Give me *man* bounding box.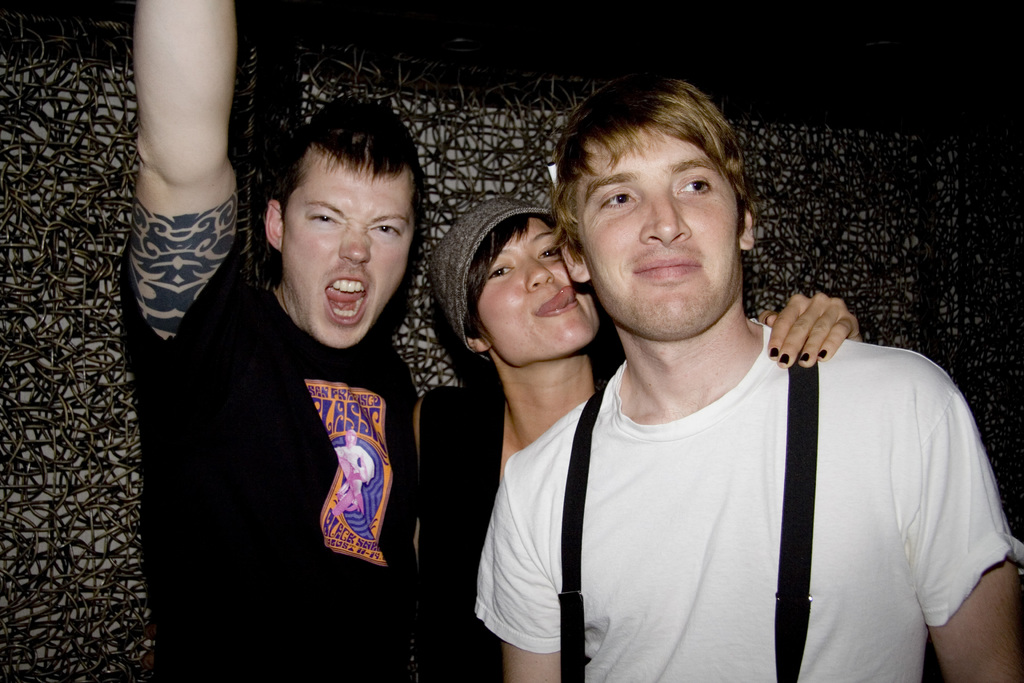
<bbox>443, 97, 983, 680</bbox>.
